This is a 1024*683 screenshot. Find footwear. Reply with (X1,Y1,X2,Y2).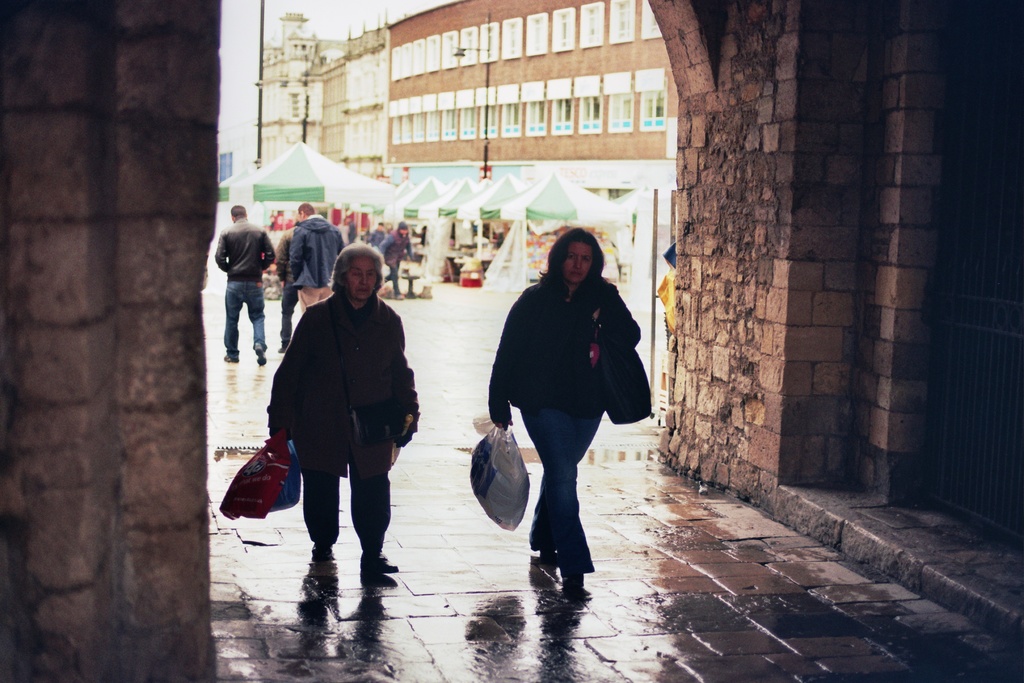
(253,340,266,365).
